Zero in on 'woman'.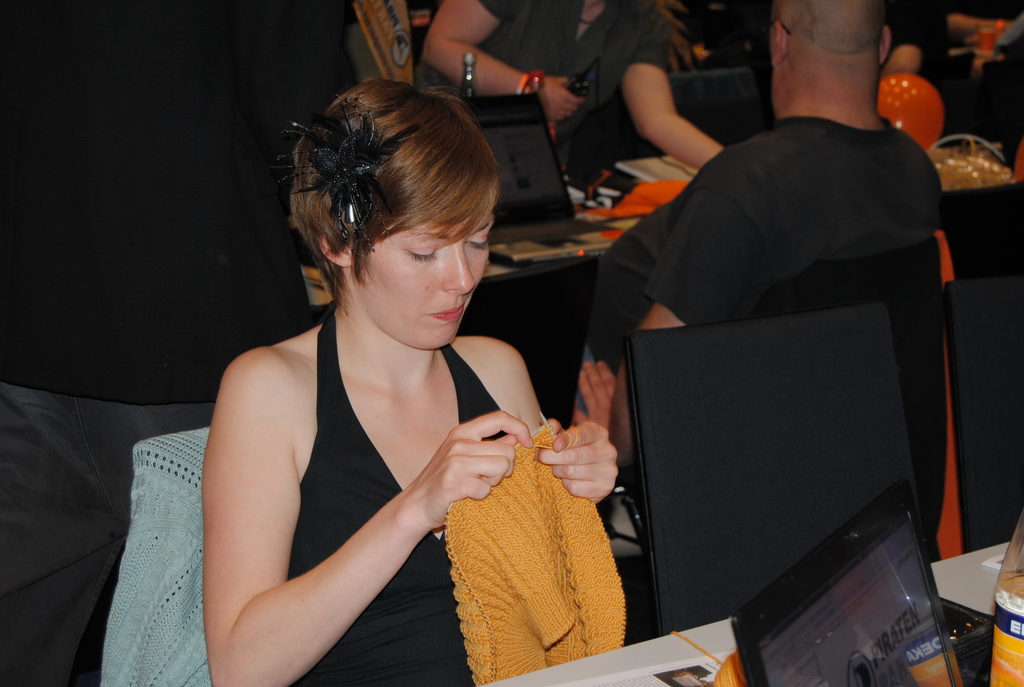
Zeroed in: 169:53:618:685.
